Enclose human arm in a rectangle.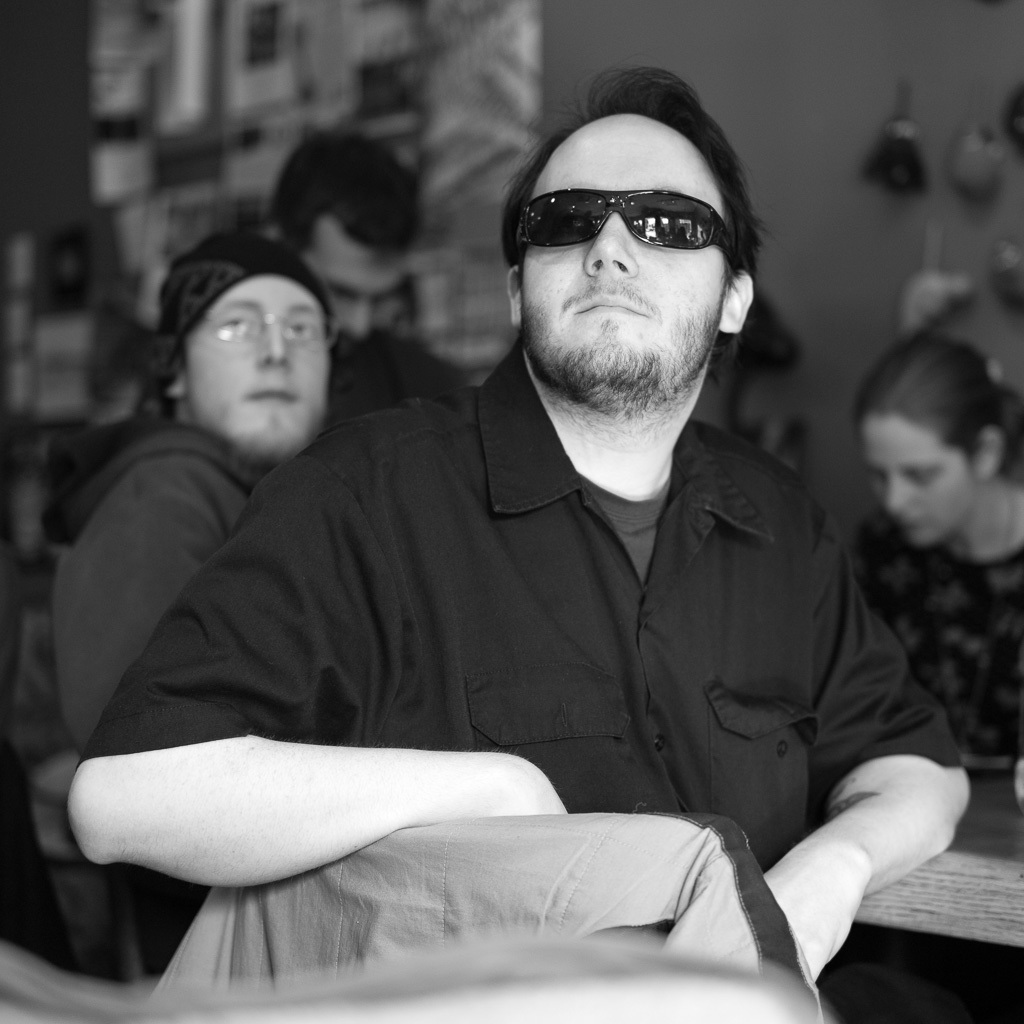
[left=59, top=455, right=574, bottom=900].
